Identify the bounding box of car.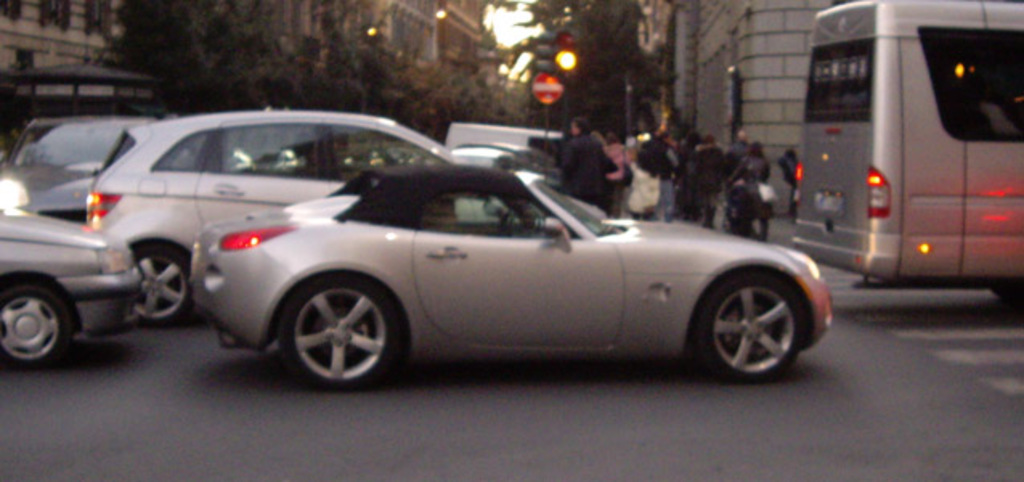
(451, 143, 559, 170).
